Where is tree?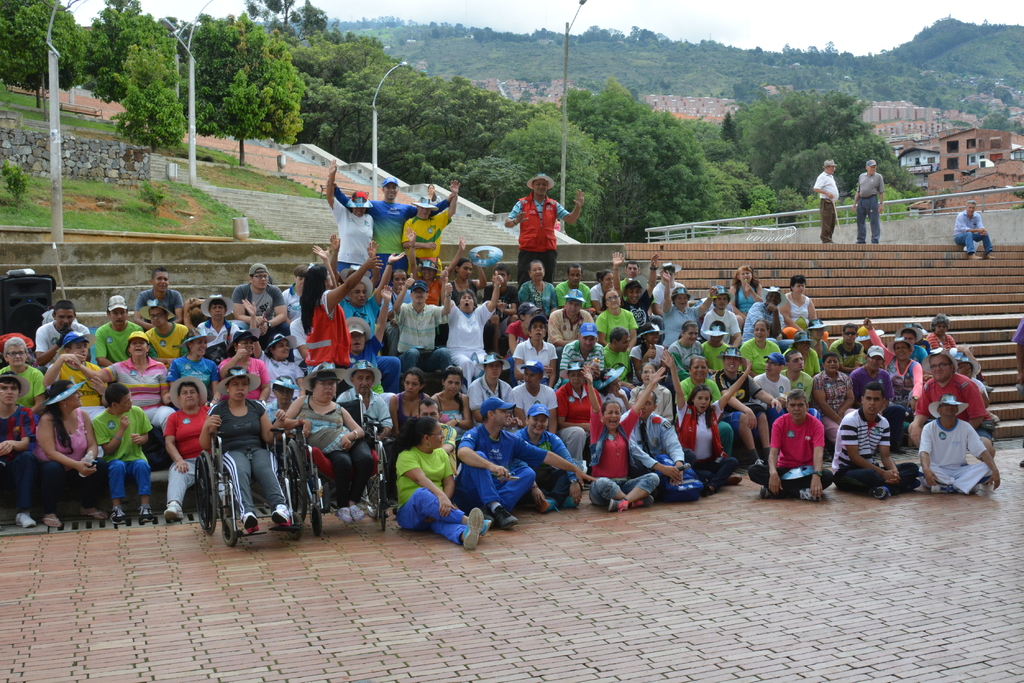
<bbox>931, 94, 943, 107</bbox>.
